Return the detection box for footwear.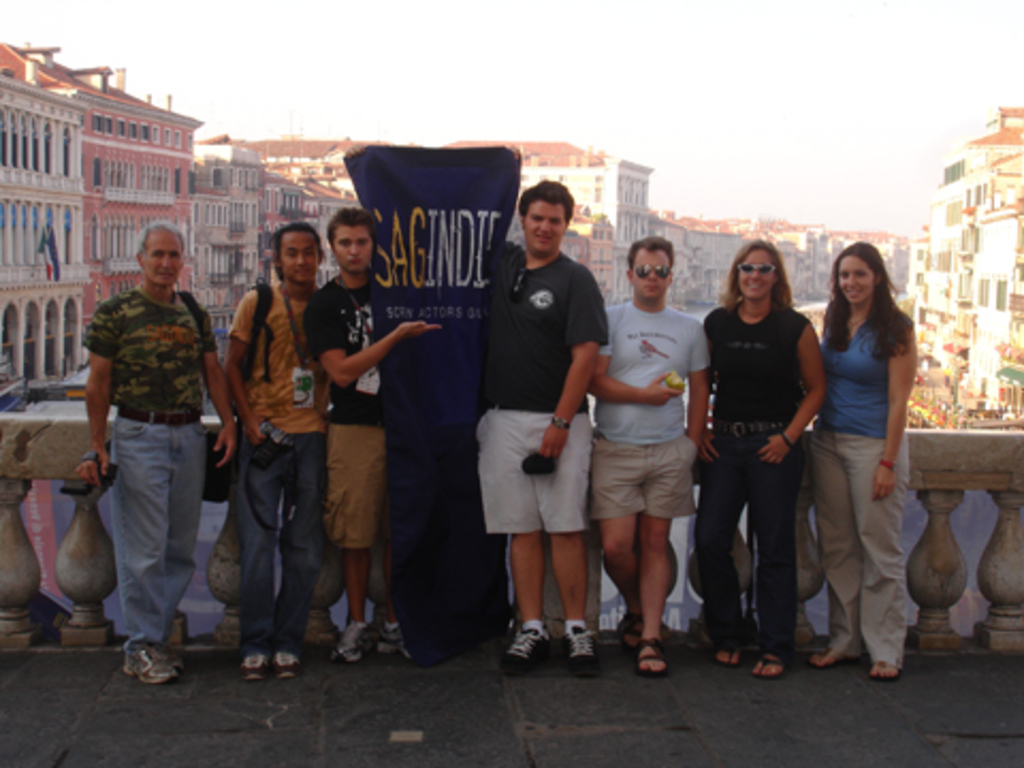
box(719, 642, 749, 666).
